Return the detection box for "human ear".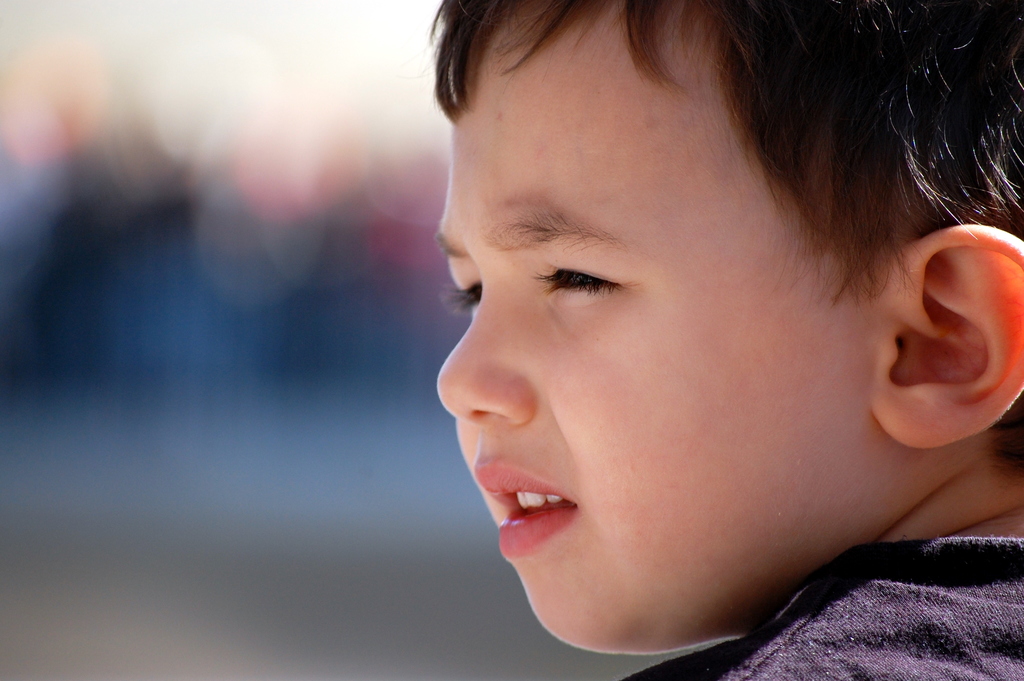
{"x1": 867, "y1": 218, "x2": 1023, "y2": 452}.
